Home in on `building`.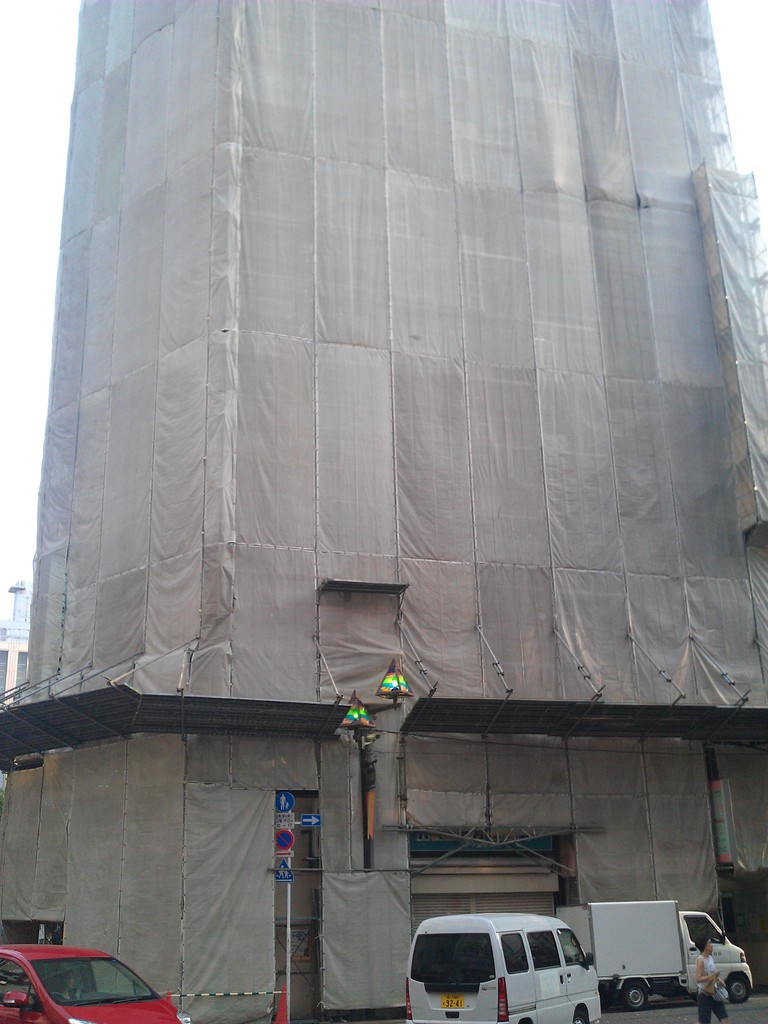
Homed in at select_region(0, 0, 767, 1023).
